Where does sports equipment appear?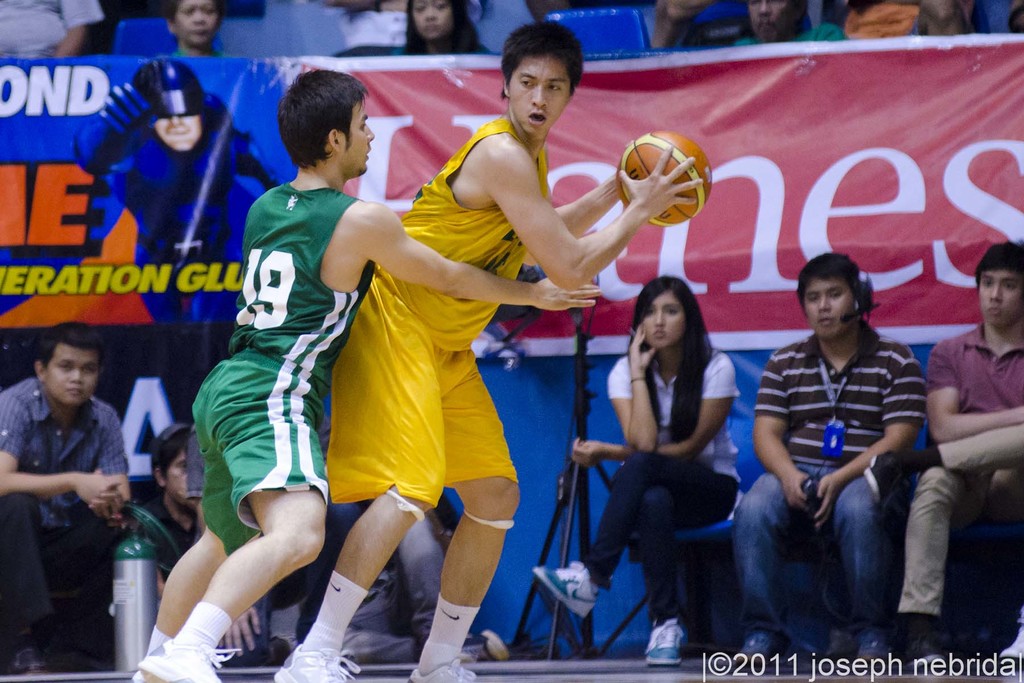
Appears at 620:135:710:225.
